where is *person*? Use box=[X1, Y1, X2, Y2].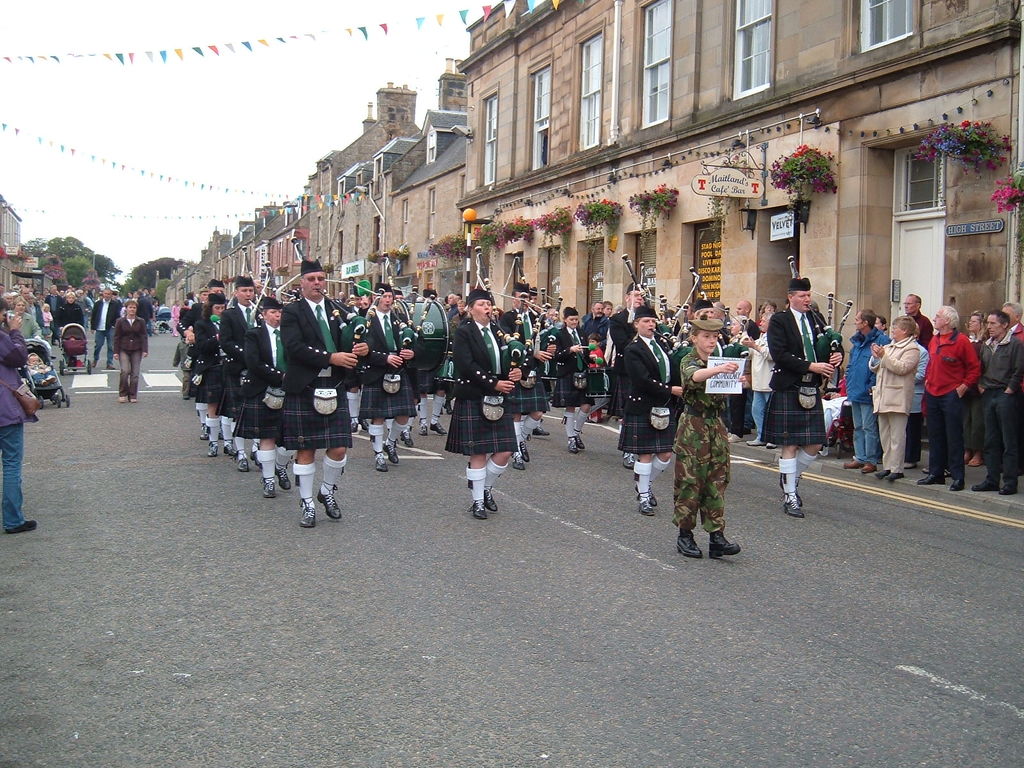
box=[972, 307, 1023, 501].
